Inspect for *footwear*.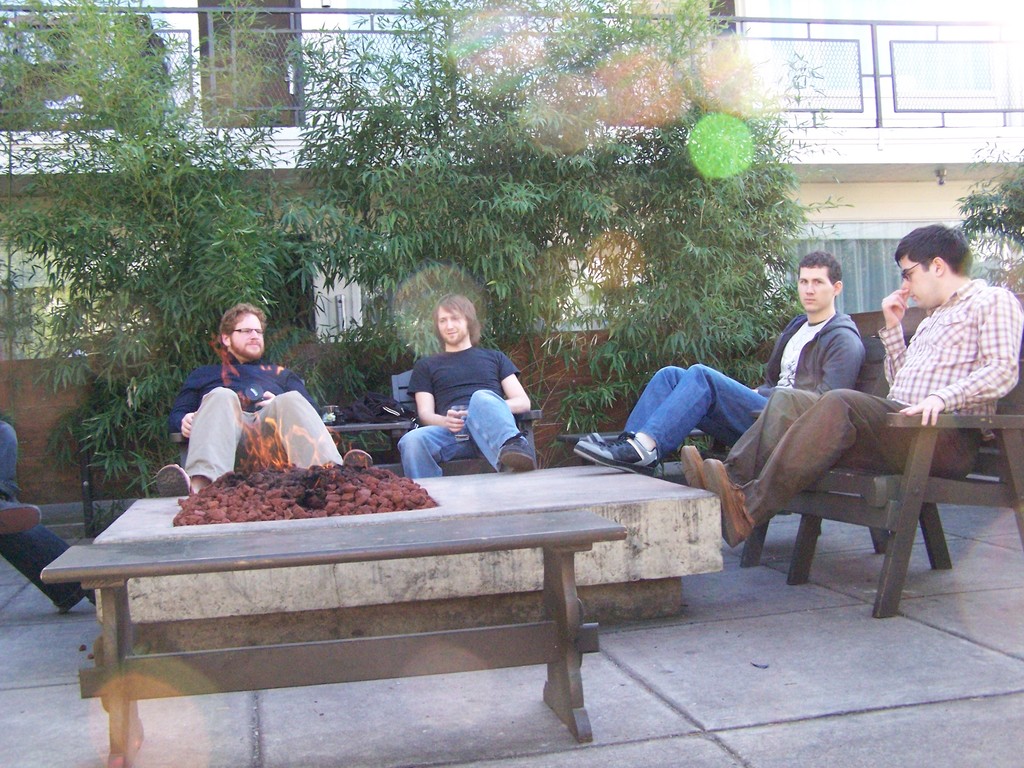
Inspection: bbox=(573, 432, 663, 477).
